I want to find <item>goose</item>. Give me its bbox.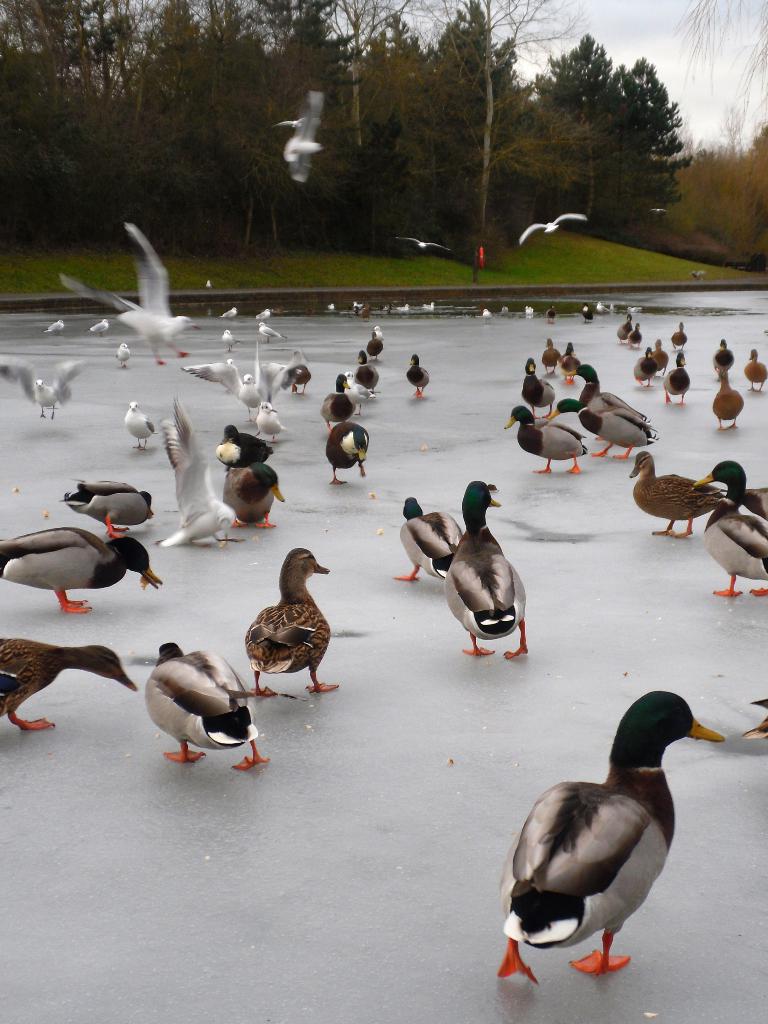
x1=238 y1=547 x2=346 y2=697.
